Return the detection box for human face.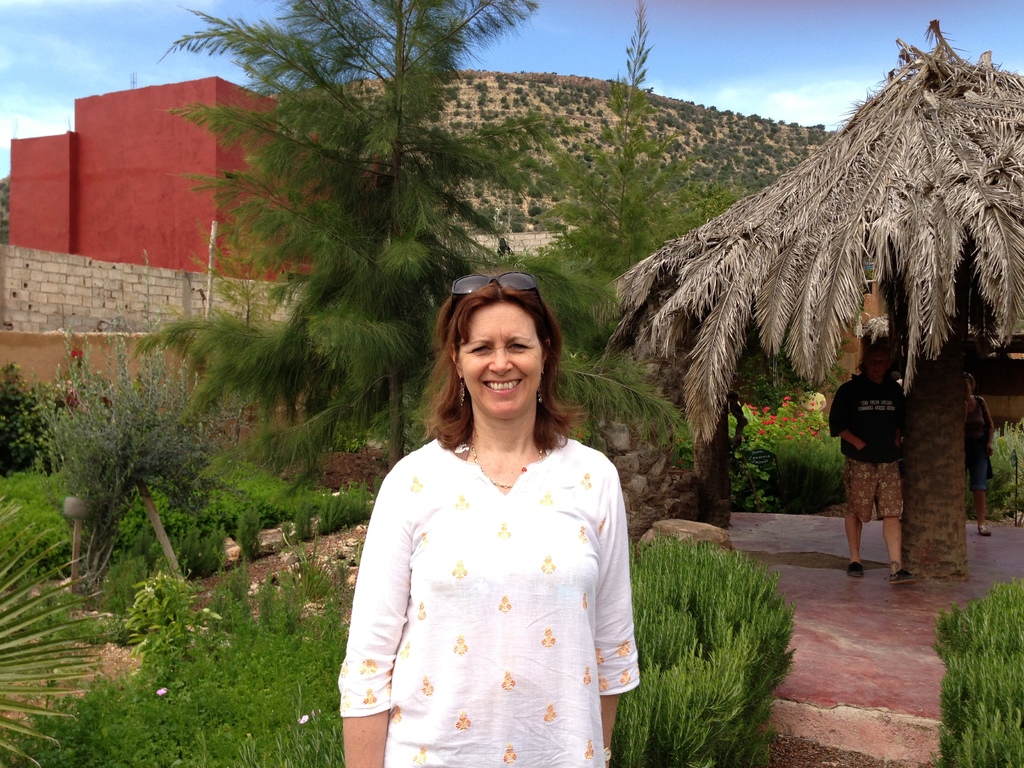
bbox=[461, 311, 541, 417].
